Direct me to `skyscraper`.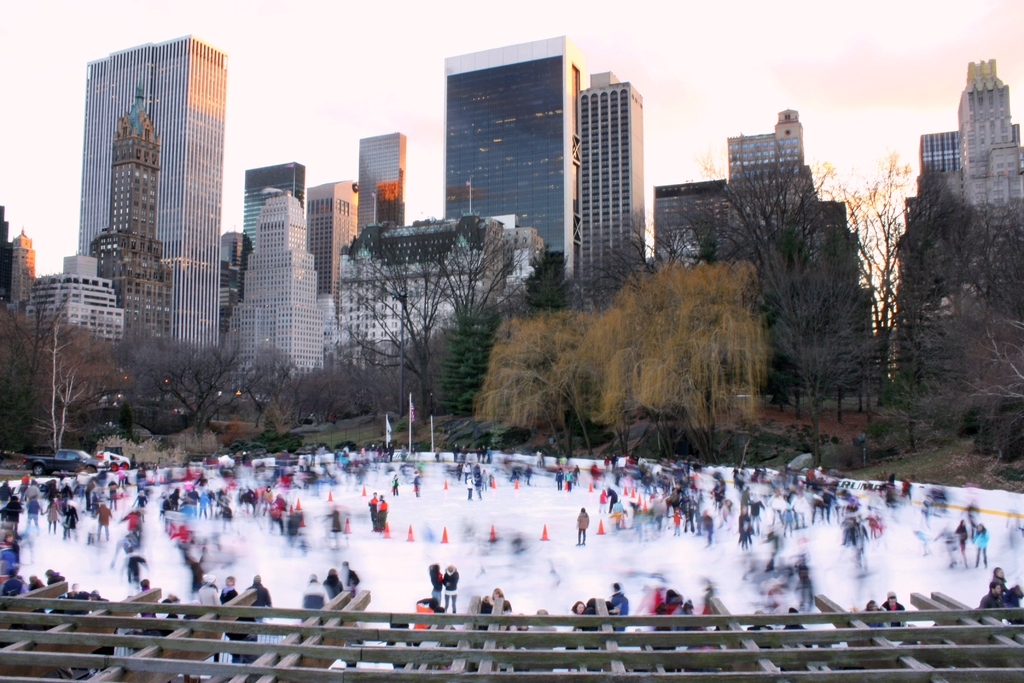
Direction: pyautogui.locateOnScreen(227, 192, 323, 391).
